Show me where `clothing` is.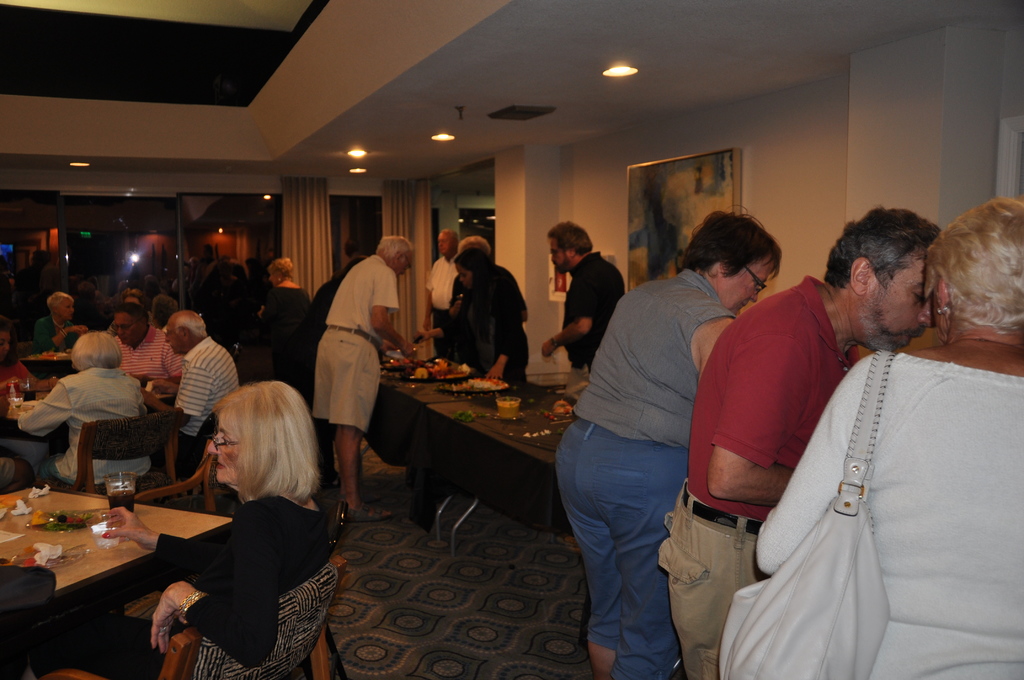
`clothing` is at (x1=254, y1=281, x2=313, y2=379).
